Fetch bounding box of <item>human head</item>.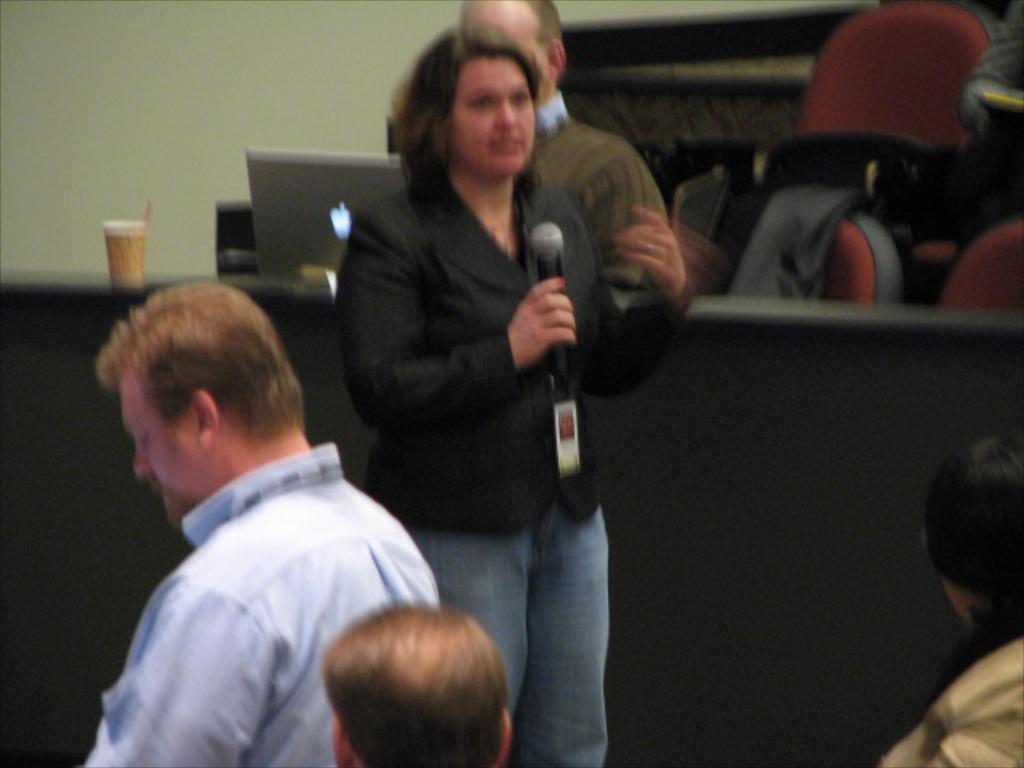
Bbox: {"x1": 462, "y1": 0, "x2": 571, "y2": 94}.
